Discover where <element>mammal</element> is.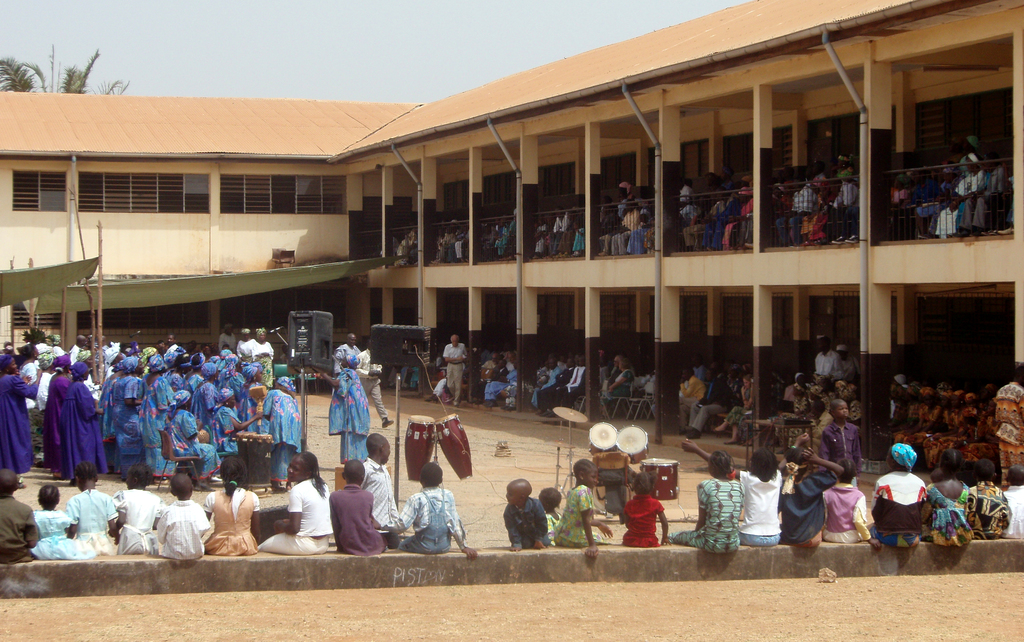
Discovered at <bbox>319, 352, 370, 465</bbox>.
